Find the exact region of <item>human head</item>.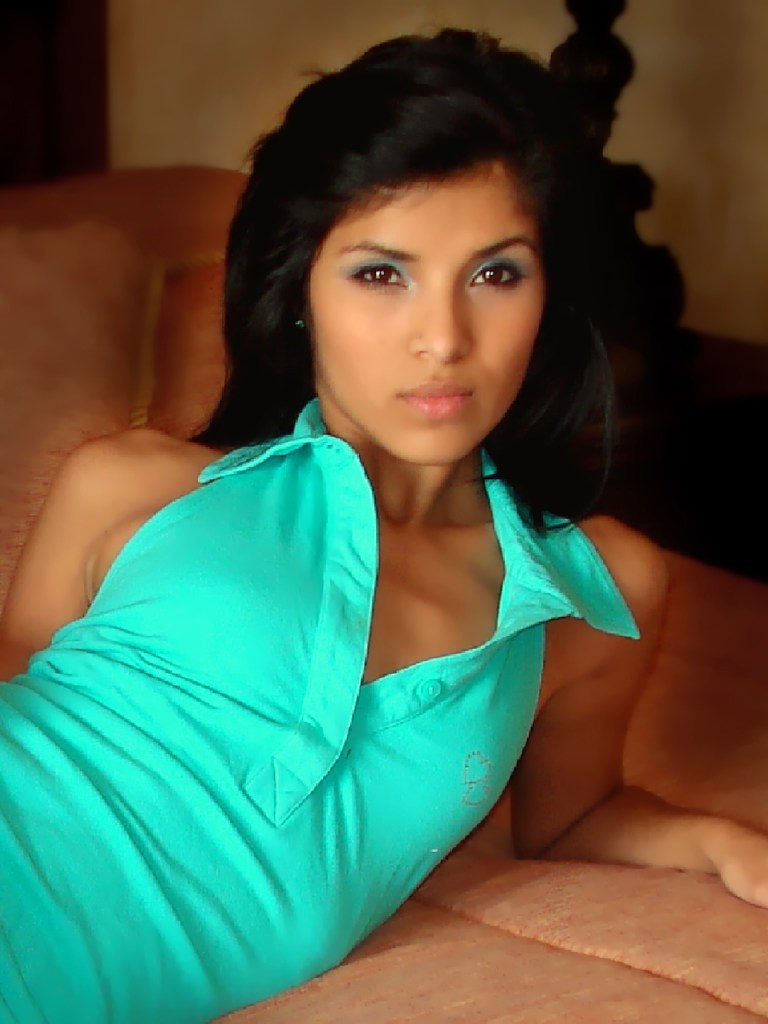
Exact region: 255:17:590:423.
